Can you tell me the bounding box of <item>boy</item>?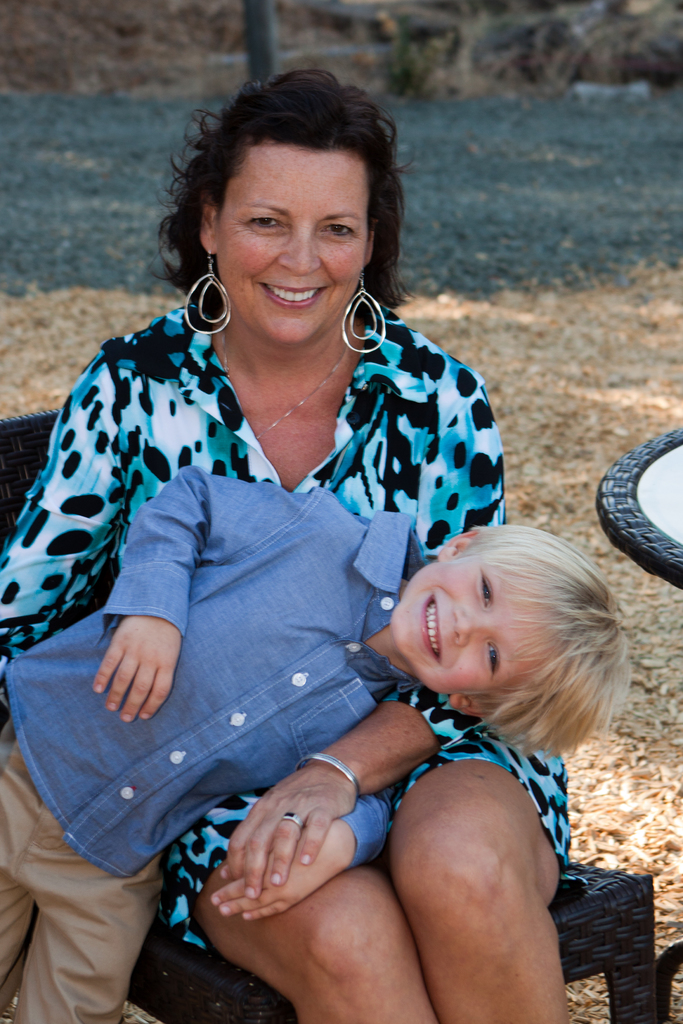
[0, 466, 637, 1023].
